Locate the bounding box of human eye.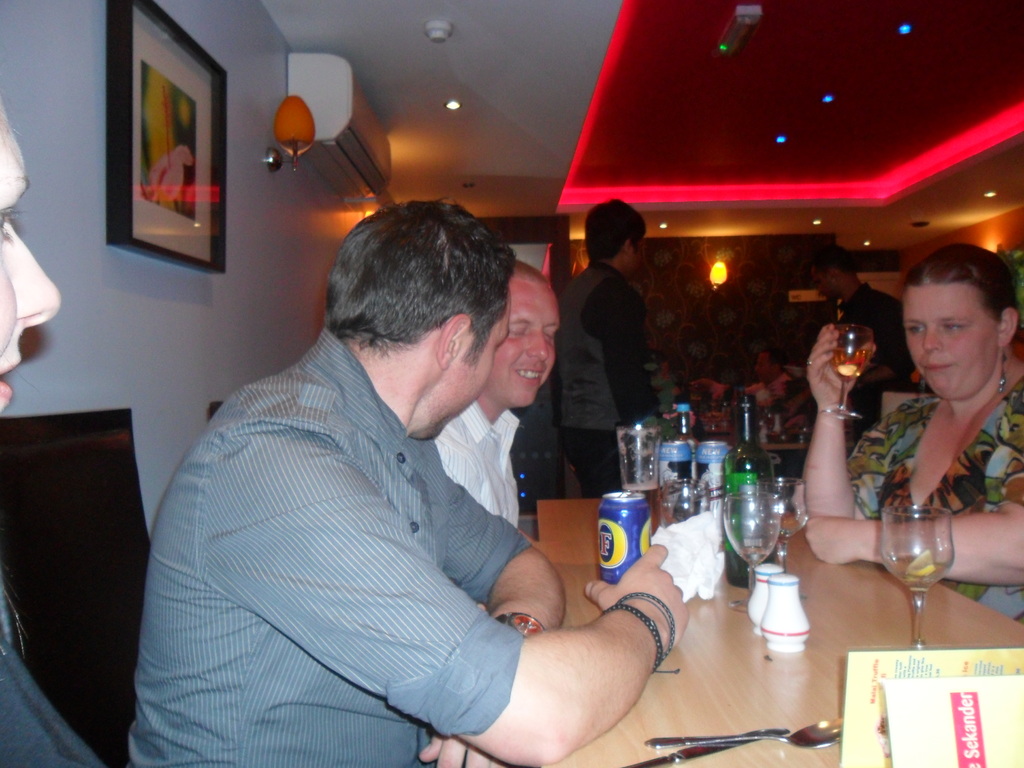
Bounding box: x1=542, y1=326, x2=556, y2=340.
